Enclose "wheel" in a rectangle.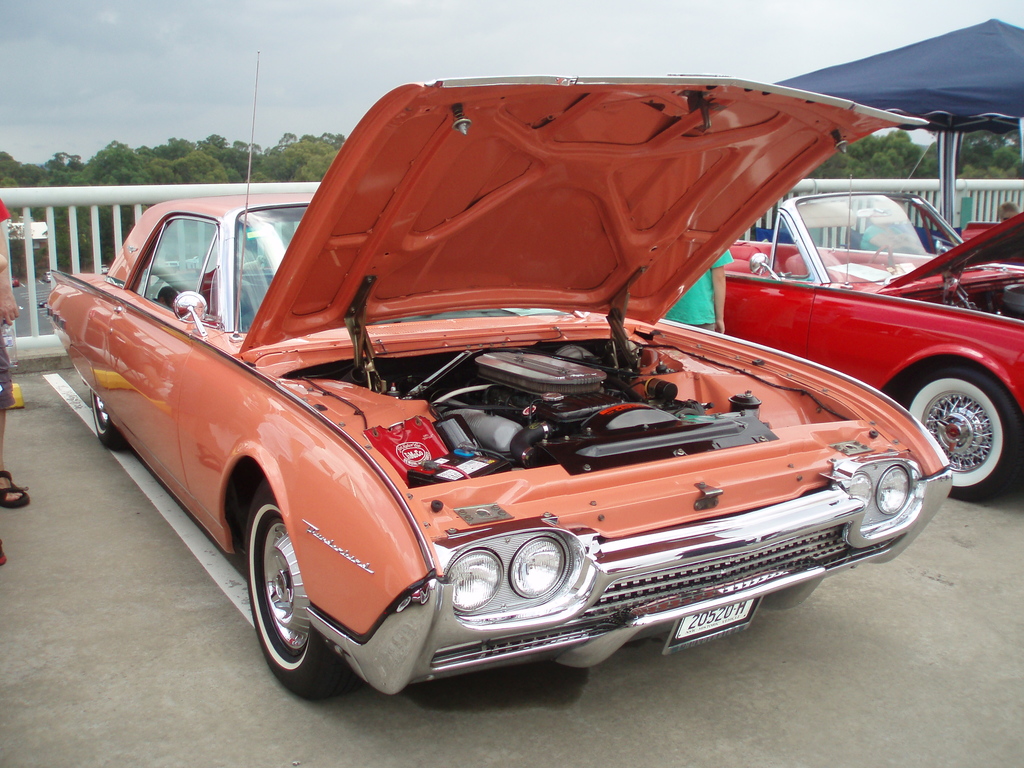
<bbox>83, 387, 120, 445</bbox>.
